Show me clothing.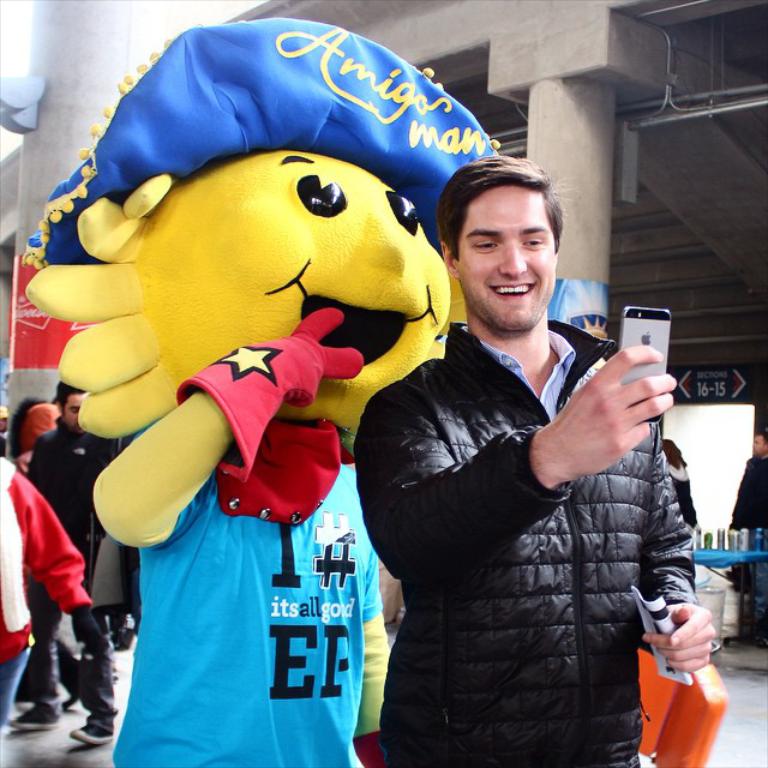
clothing is here: 88:415:397:767.
